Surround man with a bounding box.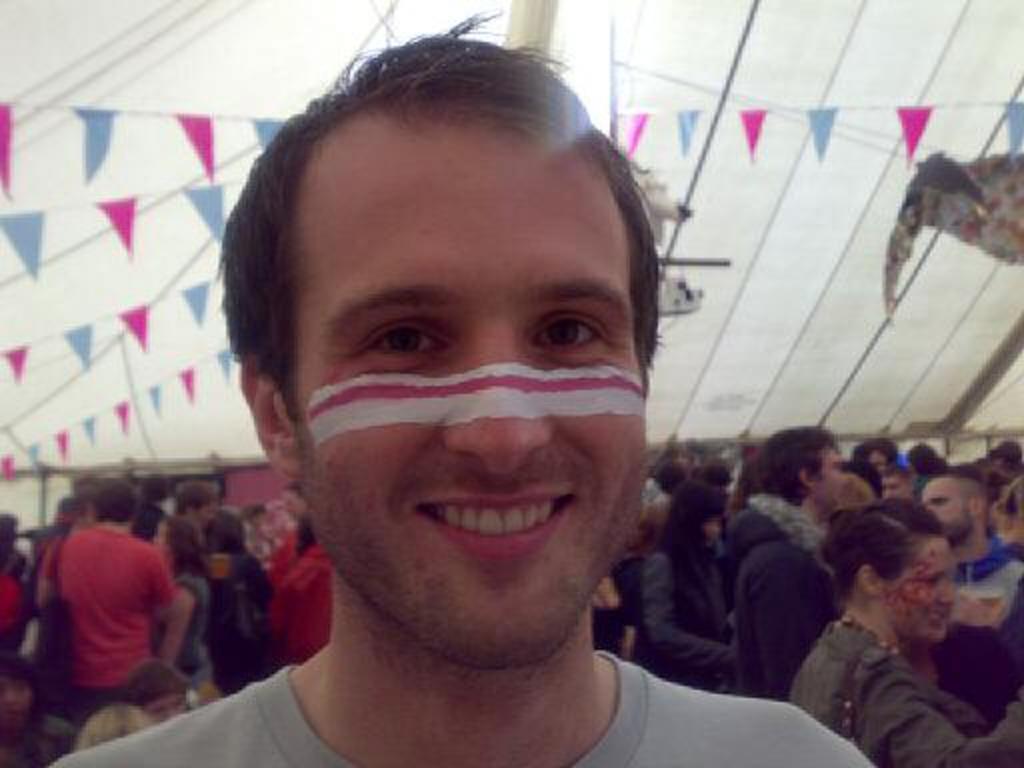
{"left": 710, "top": 408, "right": 862, "bottom": 622}.
